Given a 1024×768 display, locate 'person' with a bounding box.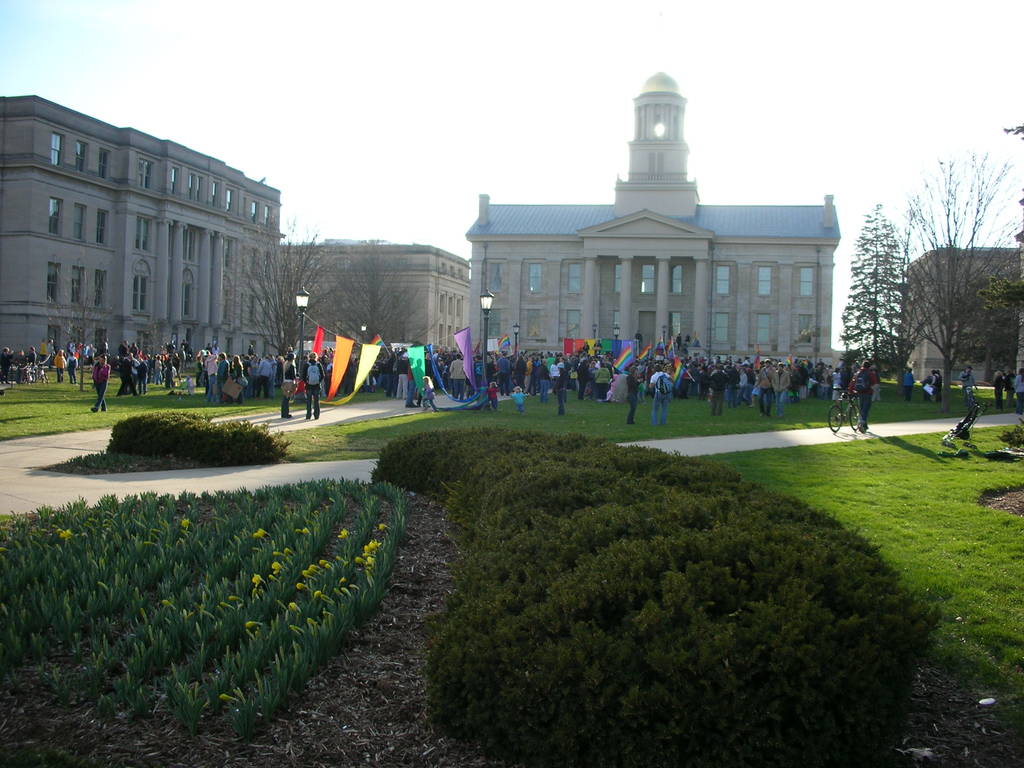
Located: 650 369 672 430.
